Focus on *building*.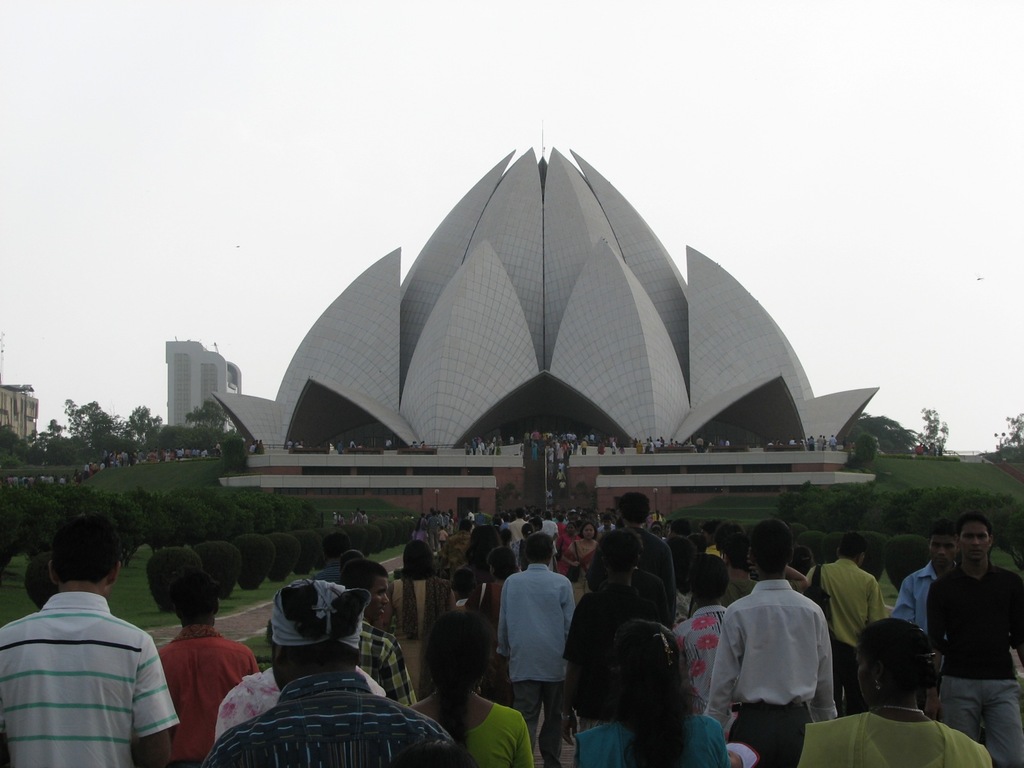
Focused at region(164, 335, 246, 426).
